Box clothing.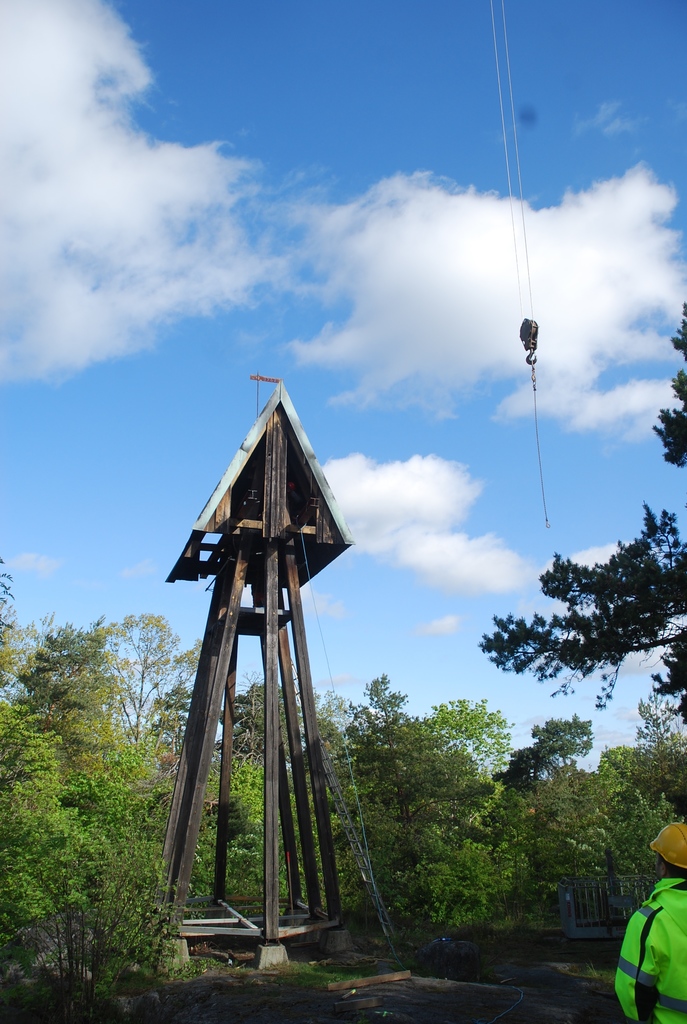
left=612, top=872, right=686, bottom=1020.
